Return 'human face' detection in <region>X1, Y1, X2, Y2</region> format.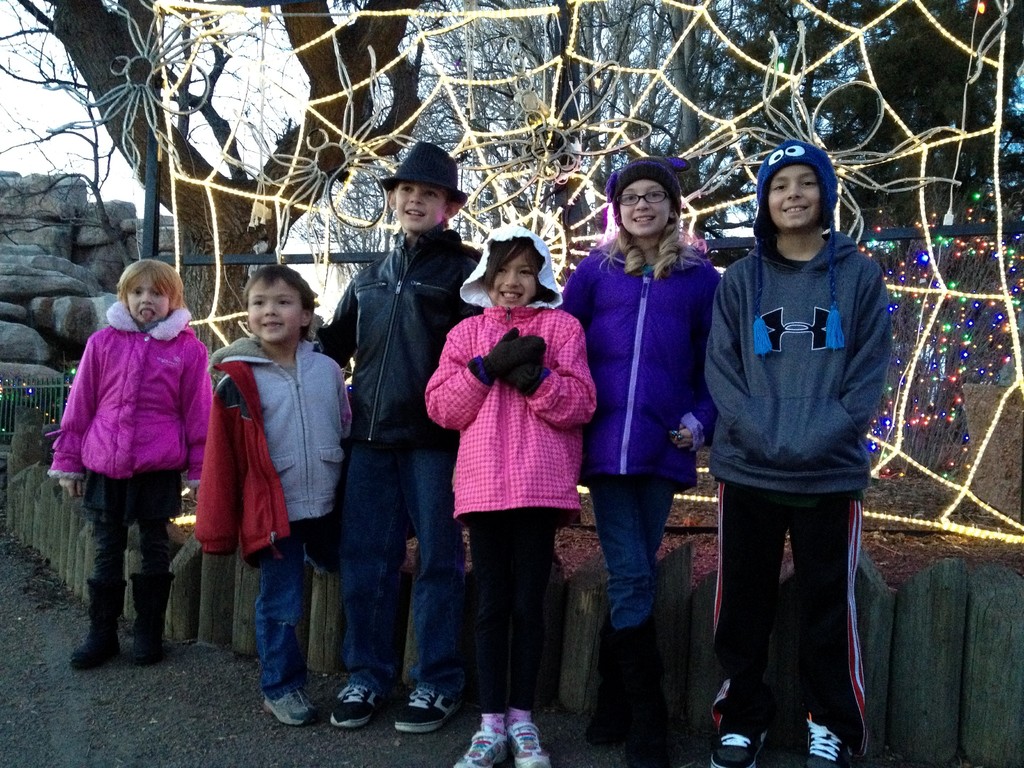
<region>488, 244, 535, 303</region>.
